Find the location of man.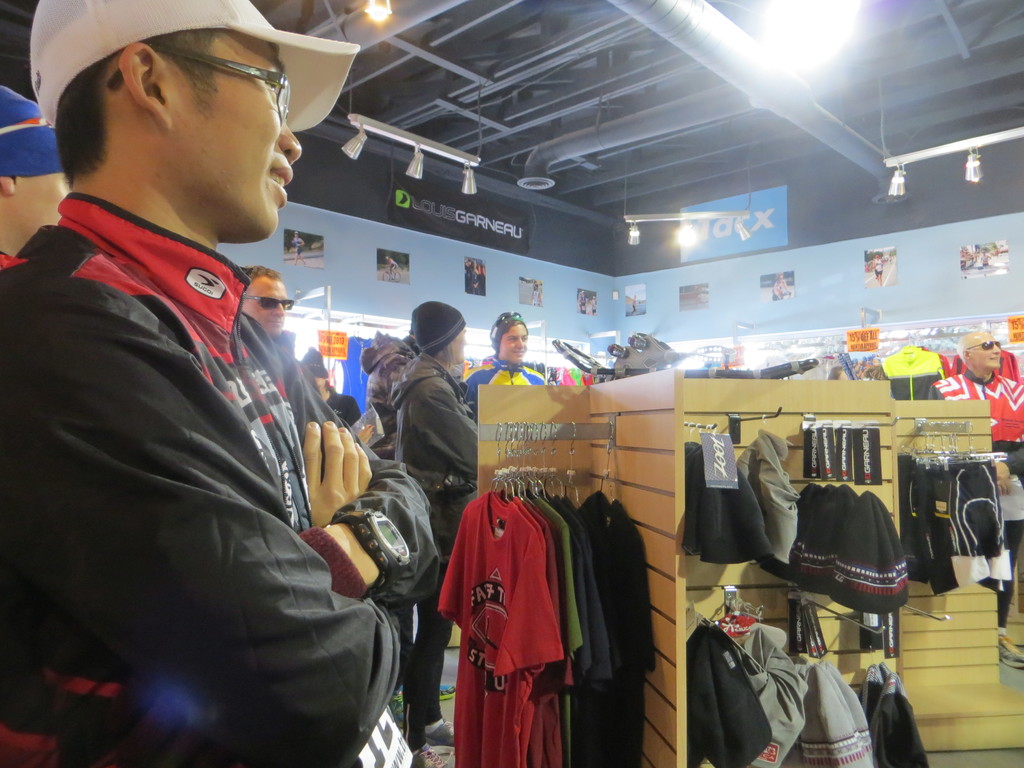
Location: (387,285,473,749).
